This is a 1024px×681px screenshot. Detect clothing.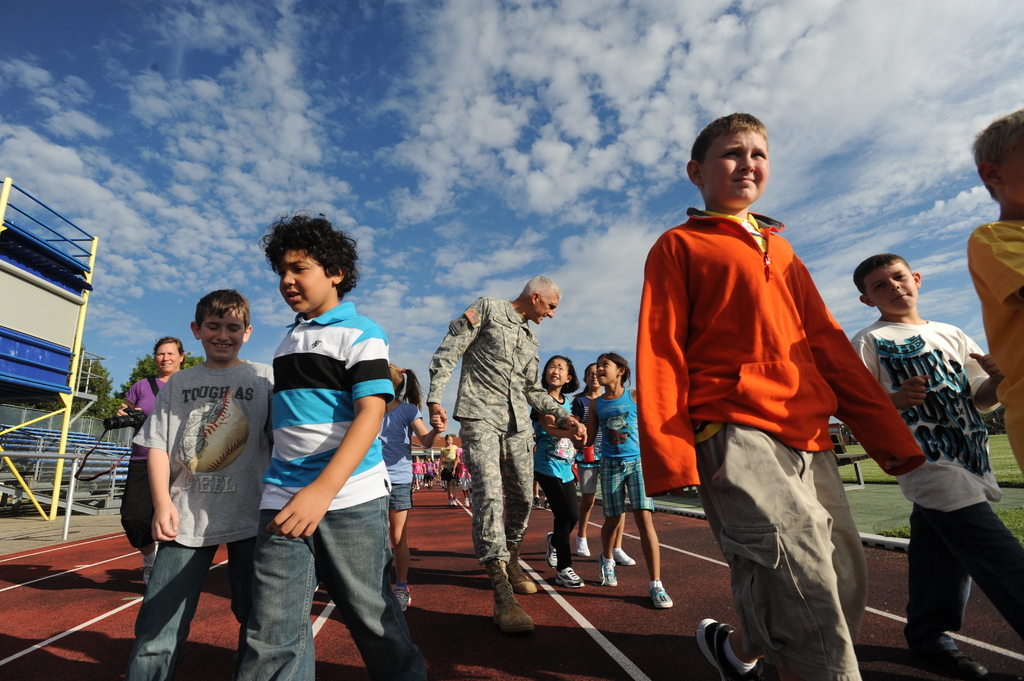
[851, 318, 1023, 639].
